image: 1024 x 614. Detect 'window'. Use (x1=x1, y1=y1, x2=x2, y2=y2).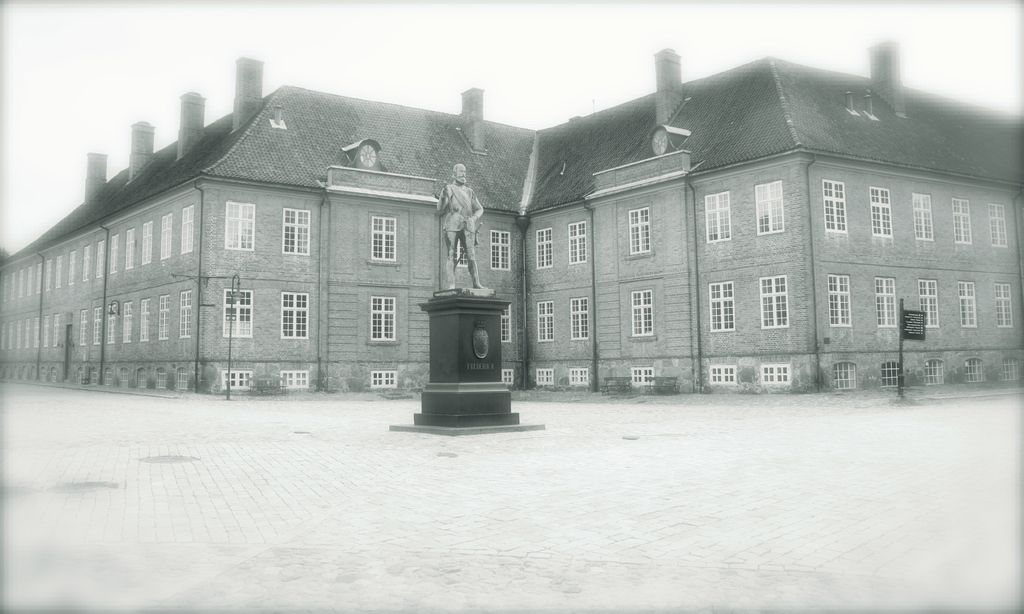
(x1=755, y1=178, x2=781, y2=238).
